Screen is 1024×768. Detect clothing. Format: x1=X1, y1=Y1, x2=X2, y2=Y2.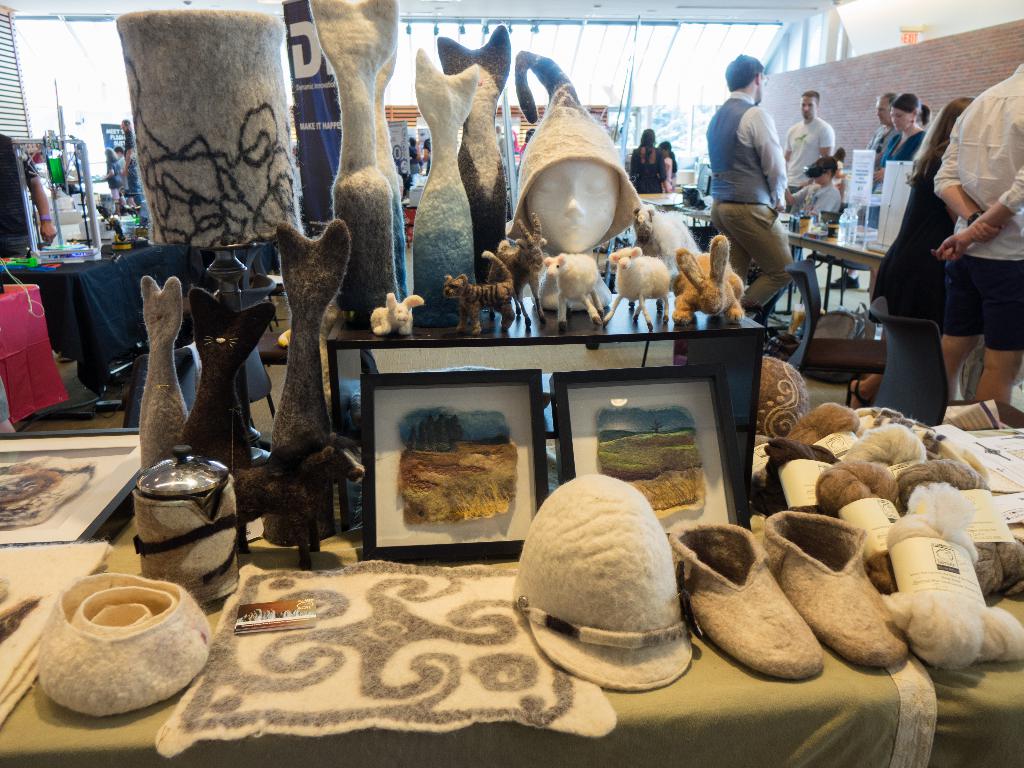
x1=783, y1=115, x2=835, y2=197.
